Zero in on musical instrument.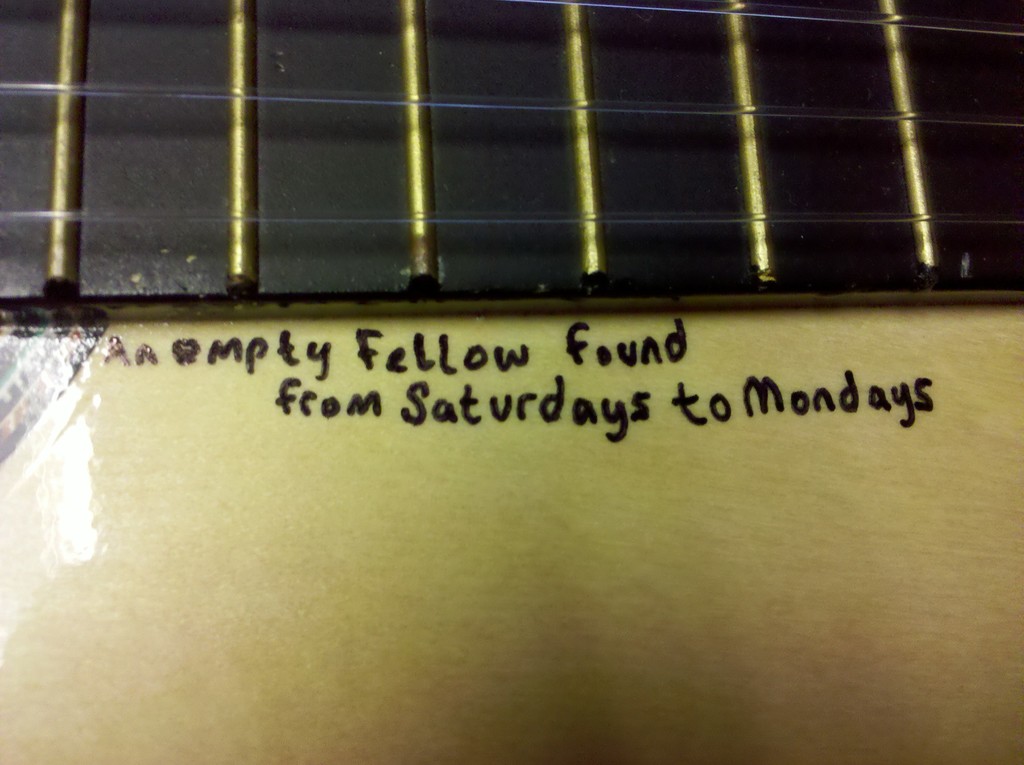
Zeroed in: locate(0, 0, 1023, 764).
